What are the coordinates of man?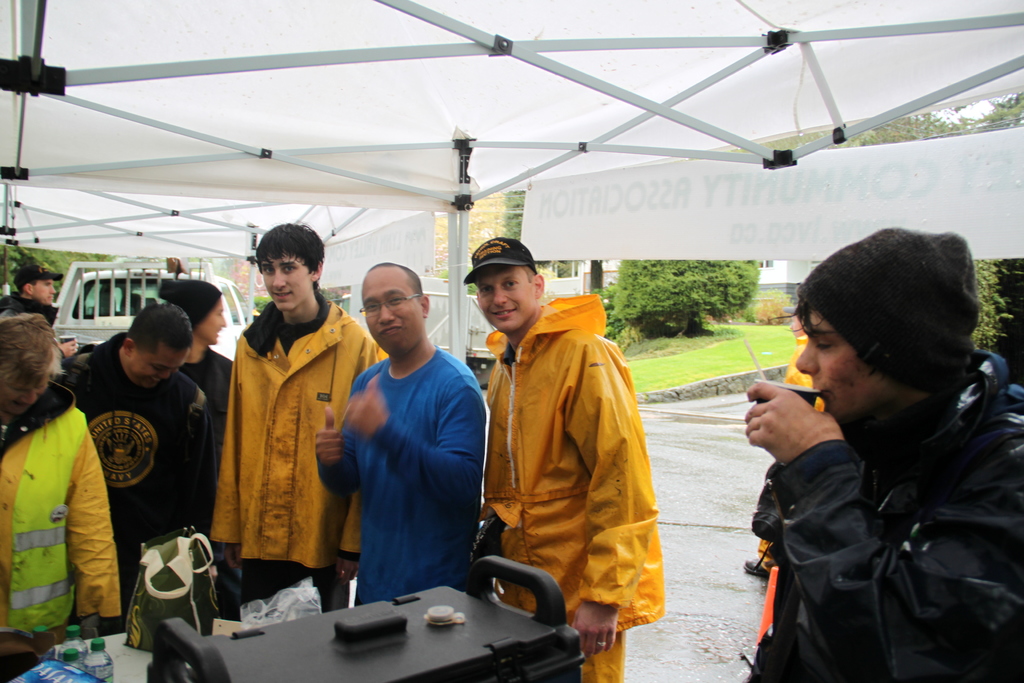
select_region(740, 232, 1022, 673).
